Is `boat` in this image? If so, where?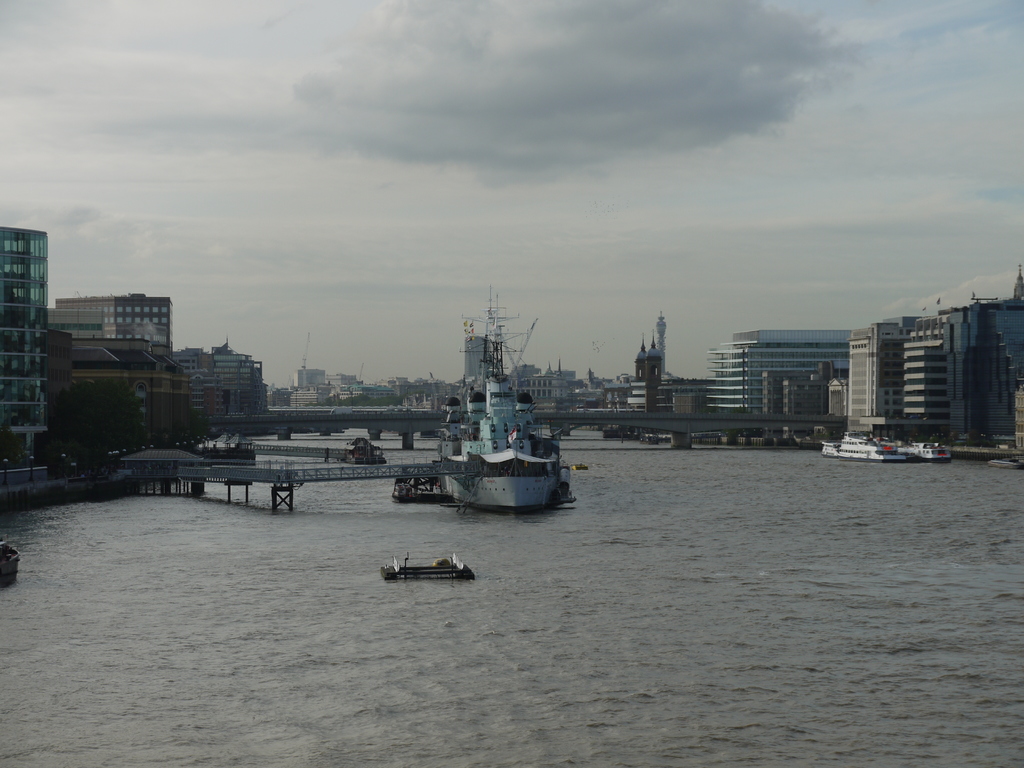
Yes, at l=822, t=430, r=912, b=463.
